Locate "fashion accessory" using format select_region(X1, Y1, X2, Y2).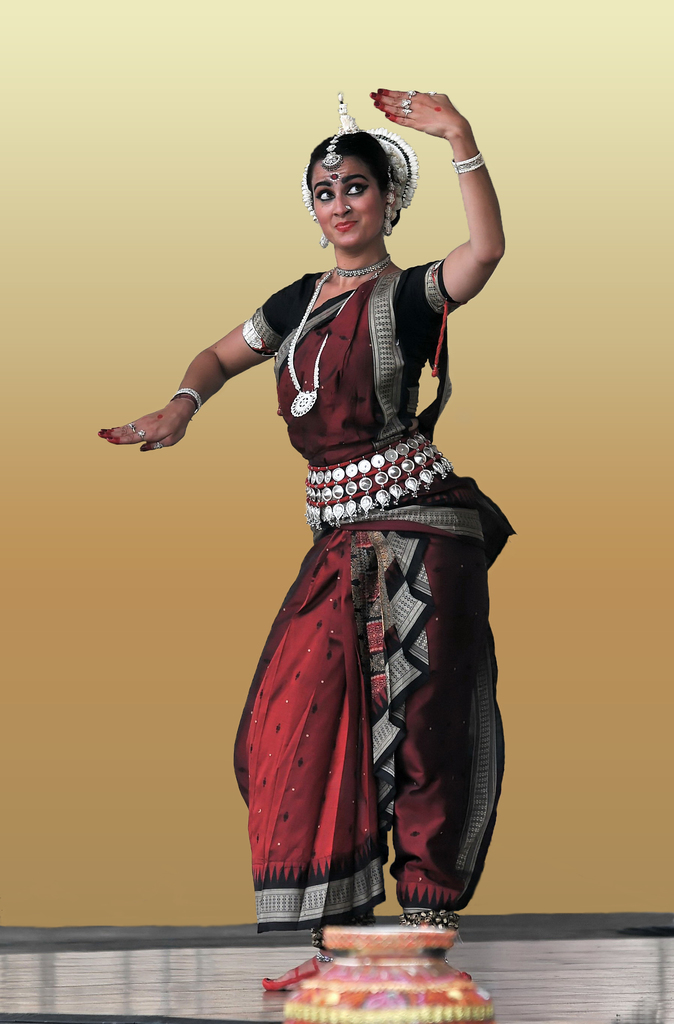
select_region(335, 254, 390, 277).
